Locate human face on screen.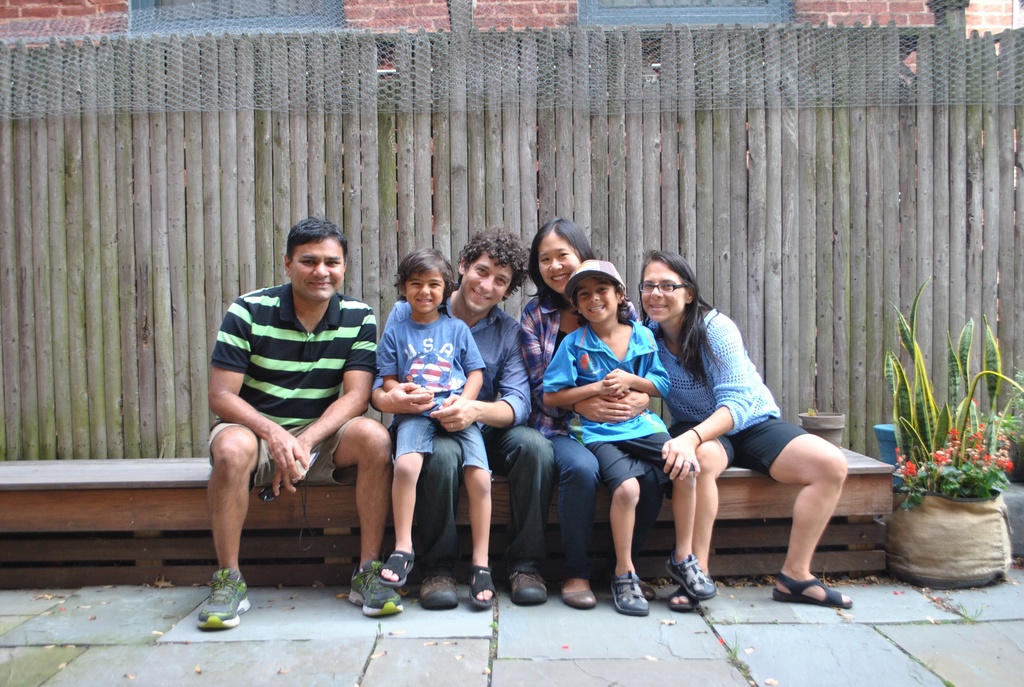
On screen at (407, 267, 445, 315).
